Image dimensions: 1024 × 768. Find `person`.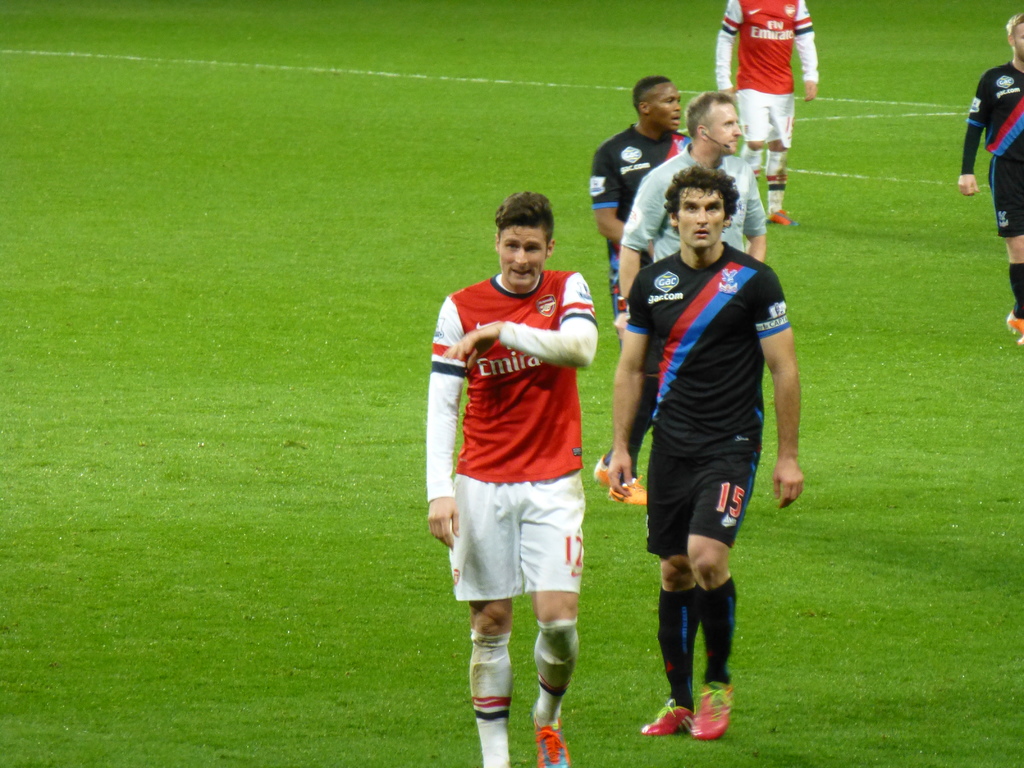
424, 189, 593, 767.
